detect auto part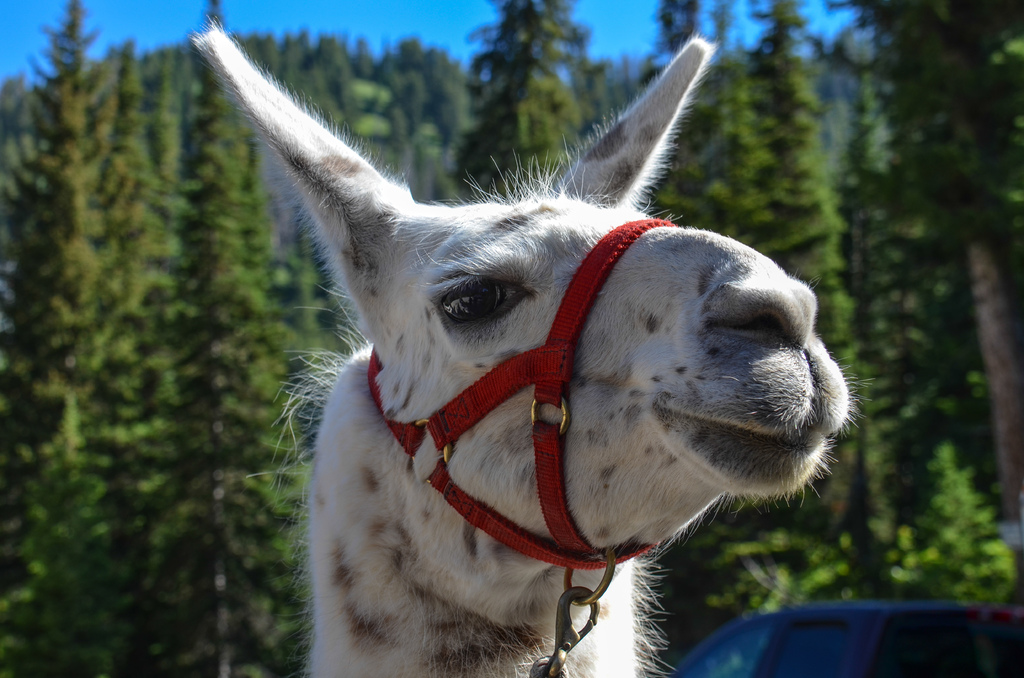
{"x1": 878, "y1": 610, "x2": 1002, "y2": 675}
